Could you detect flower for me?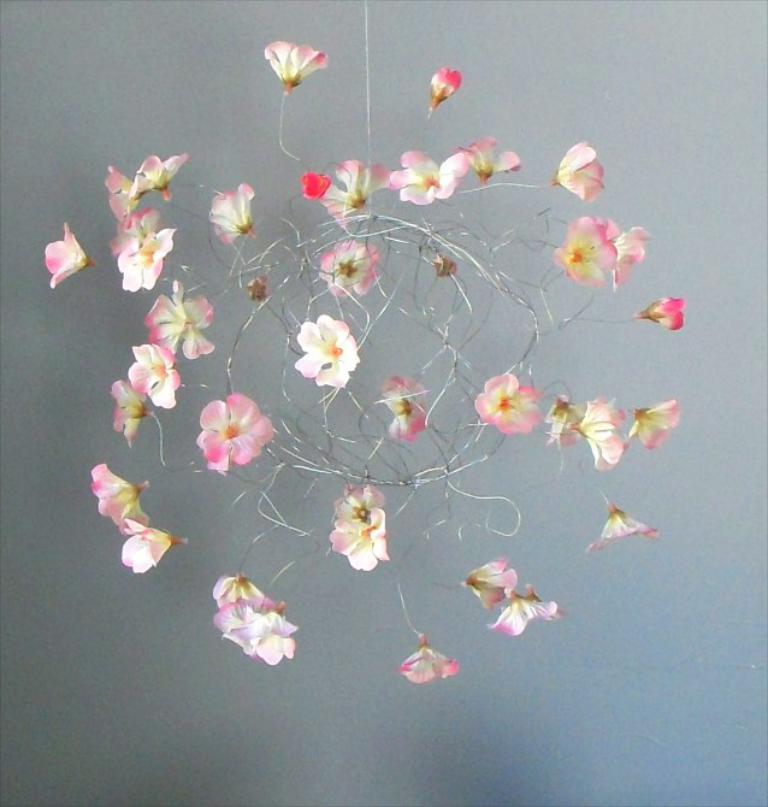
Detection result: 128:517:188:575.
